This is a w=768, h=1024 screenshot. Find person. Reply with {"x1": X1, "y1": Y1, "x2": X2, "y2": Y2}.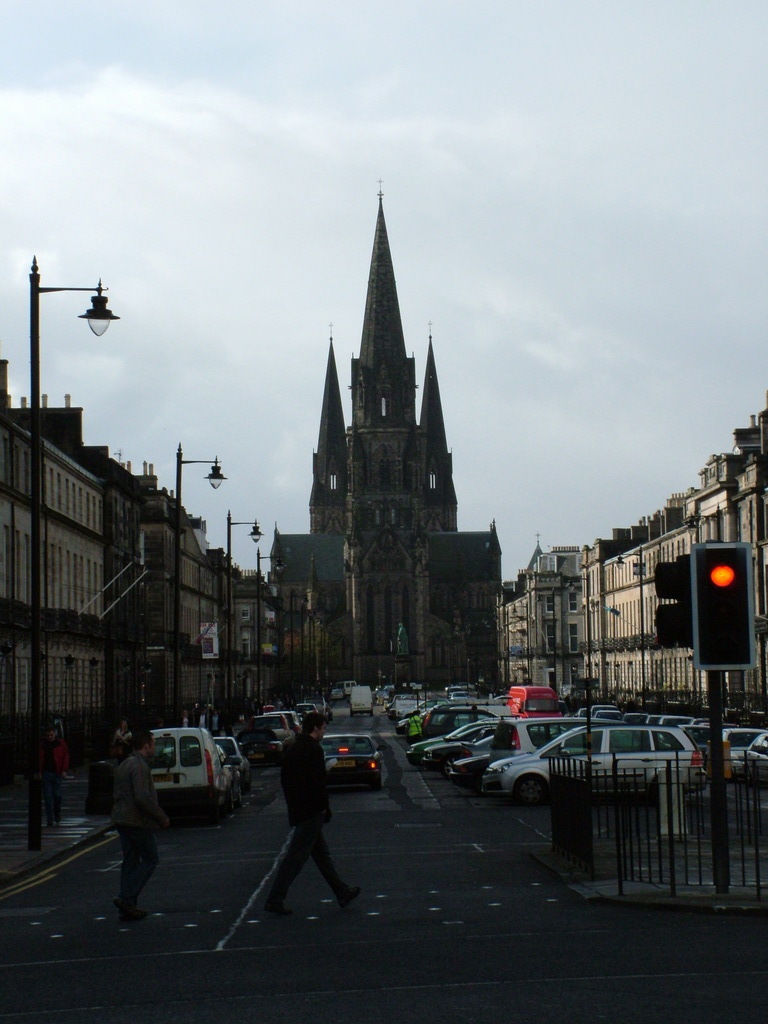
{"x1": 111, "y1": 731, "x2": 175, "y2": 918}.
